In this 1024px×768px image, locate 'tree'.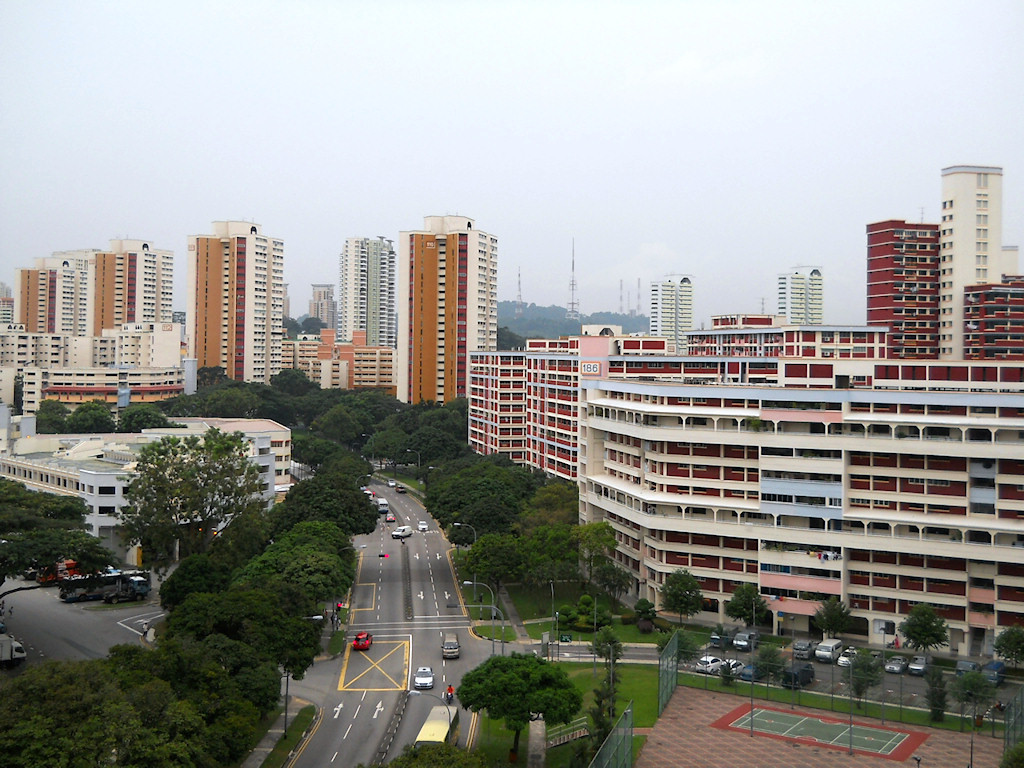
Bounding box: Rect(951, 660, 995, 735).
